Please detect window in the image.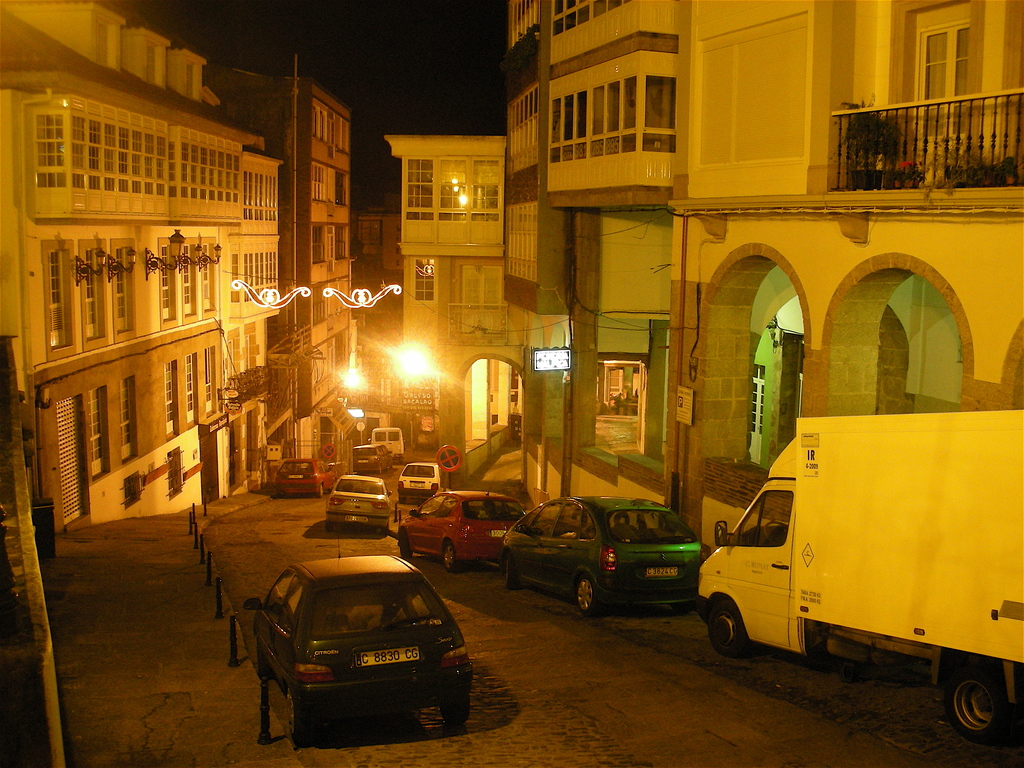
[left=413, top=500, right=456, bottom=516].
